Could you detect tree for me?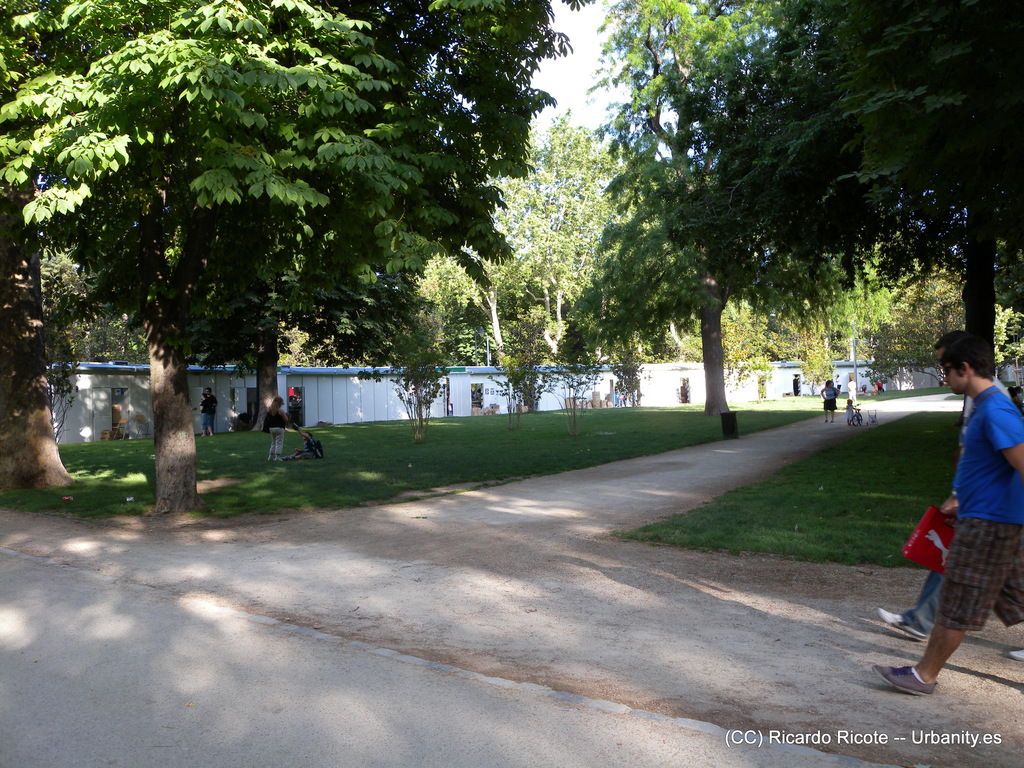
Detection result: (345, 279, 461, 443).
